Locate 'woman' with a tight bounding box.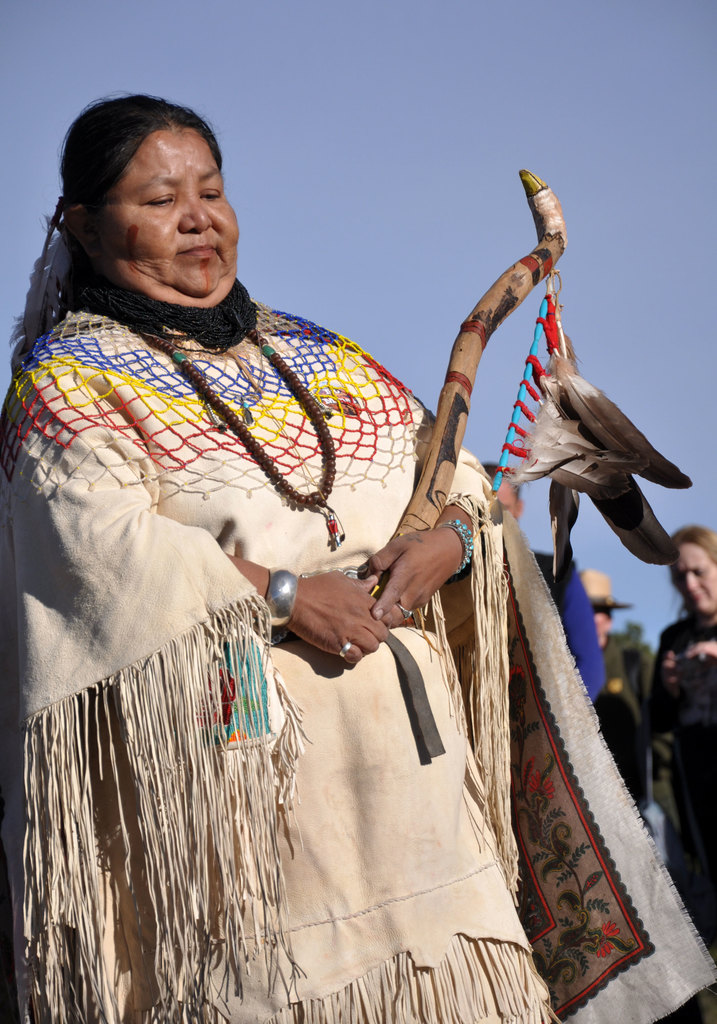
(x1=644, y1=519, x2=716, y2=1008).
